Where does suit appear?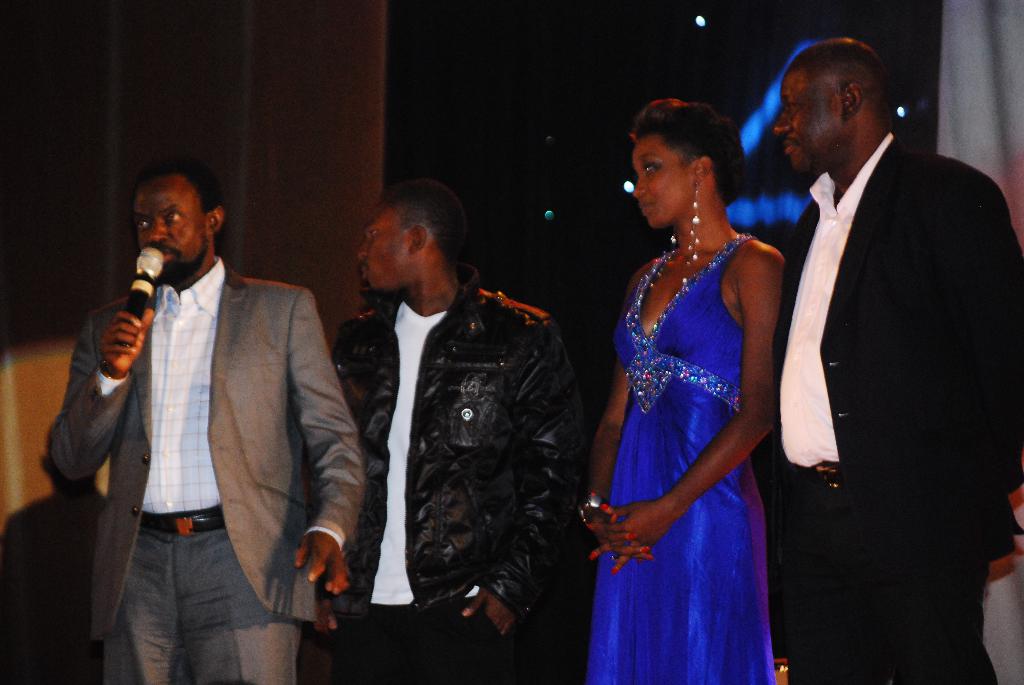
Appears at (312, 283, 580, 684).
